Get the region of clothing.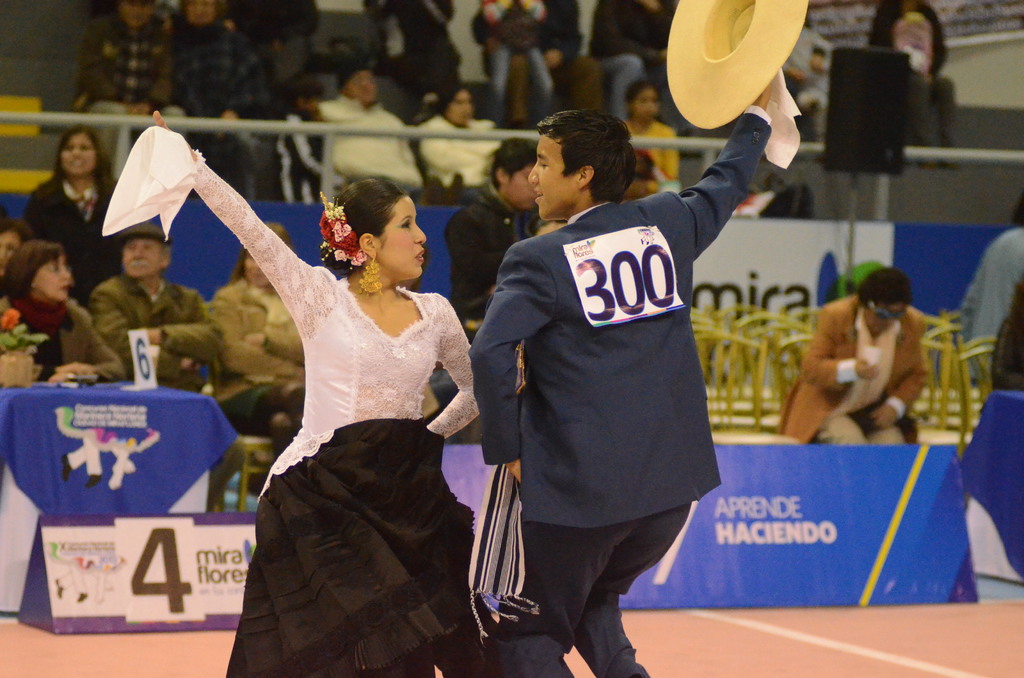
[22, 173, 127, 311].
